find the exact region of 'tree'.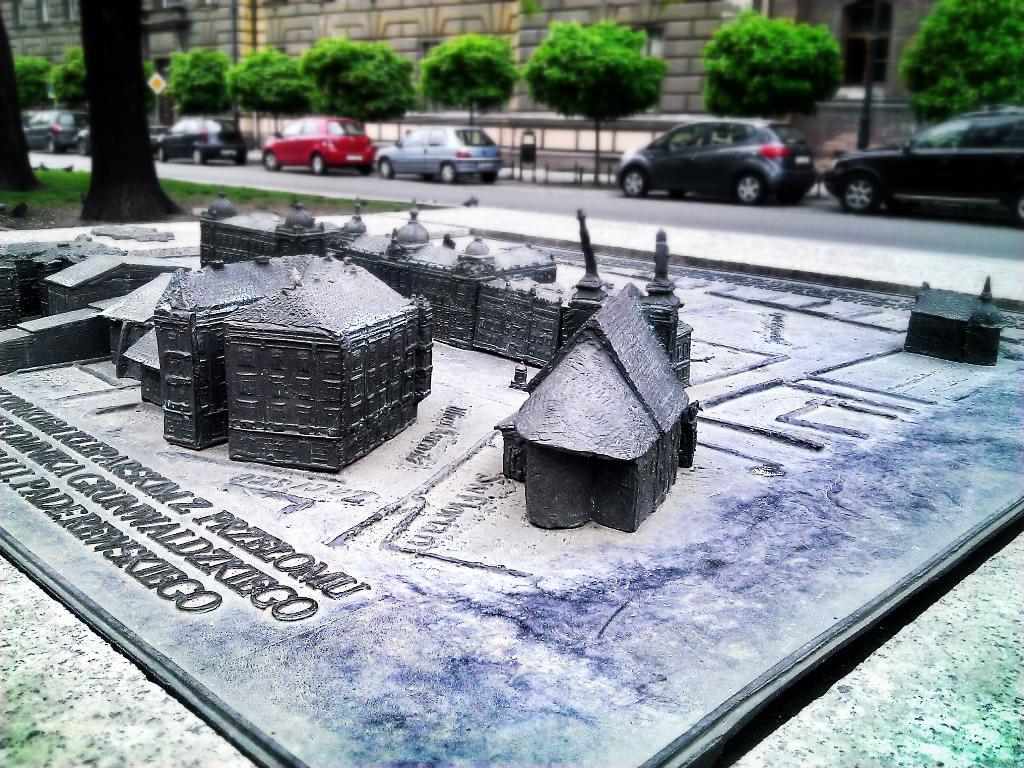
Exact region: Rect(893, 0, 1023, 128).
